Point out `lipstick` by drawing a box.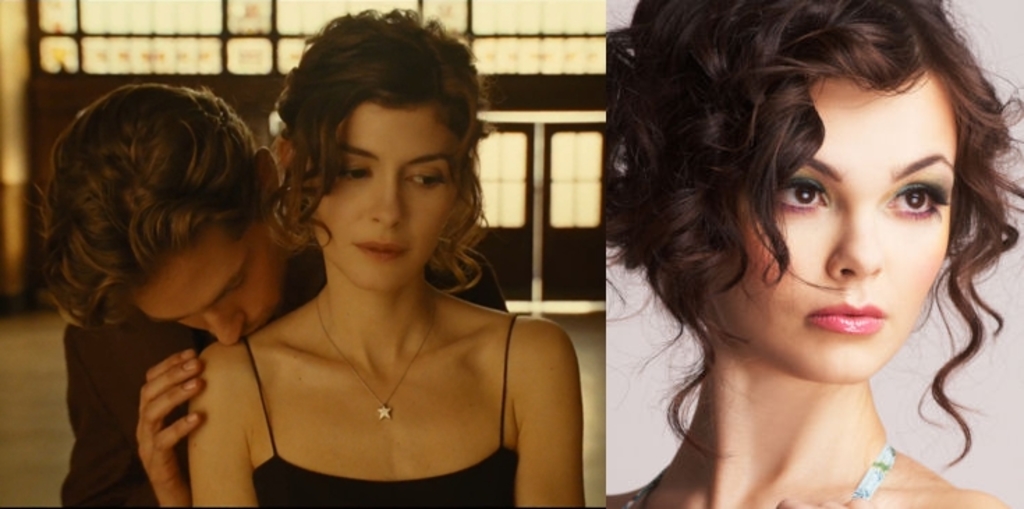
(left=352, top=237, right=411, bottom=264).
